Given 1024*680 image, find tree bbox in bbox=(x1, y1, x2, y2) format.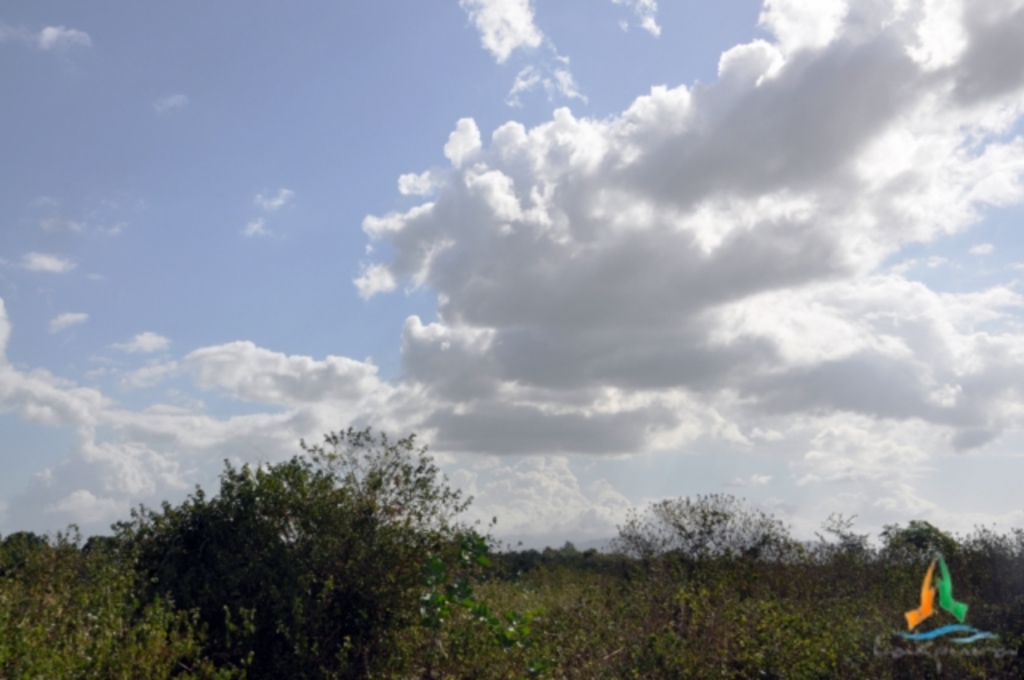
bbox=(136, 400, 477, 653).
